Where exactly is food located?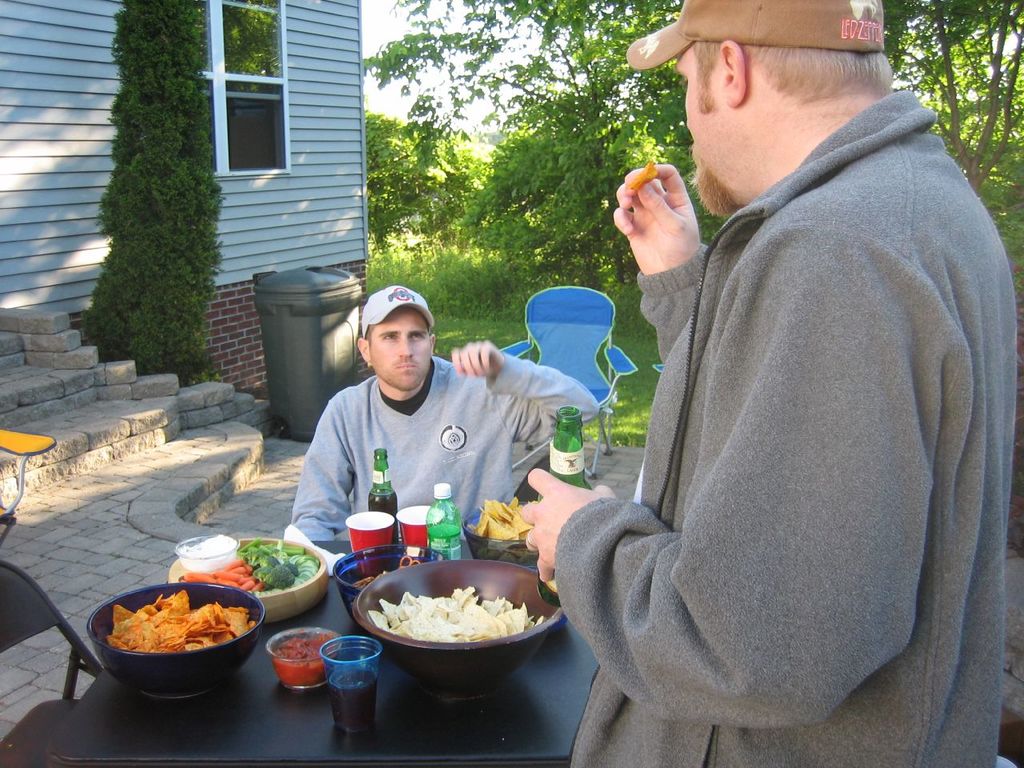
Its bounding box is {"x1": 237, "y1": 537, "x2": 322, "y2": 598}.
